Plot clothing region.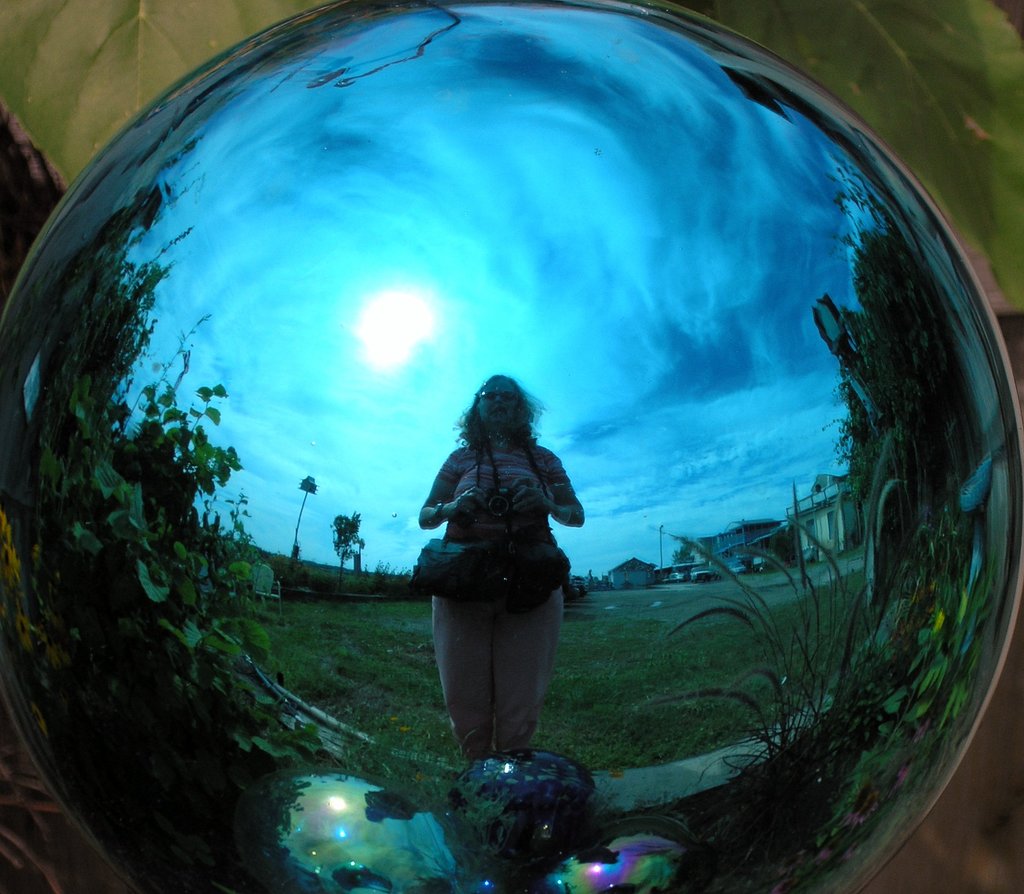
Plotted at box=[411, 366, 588, 745].
